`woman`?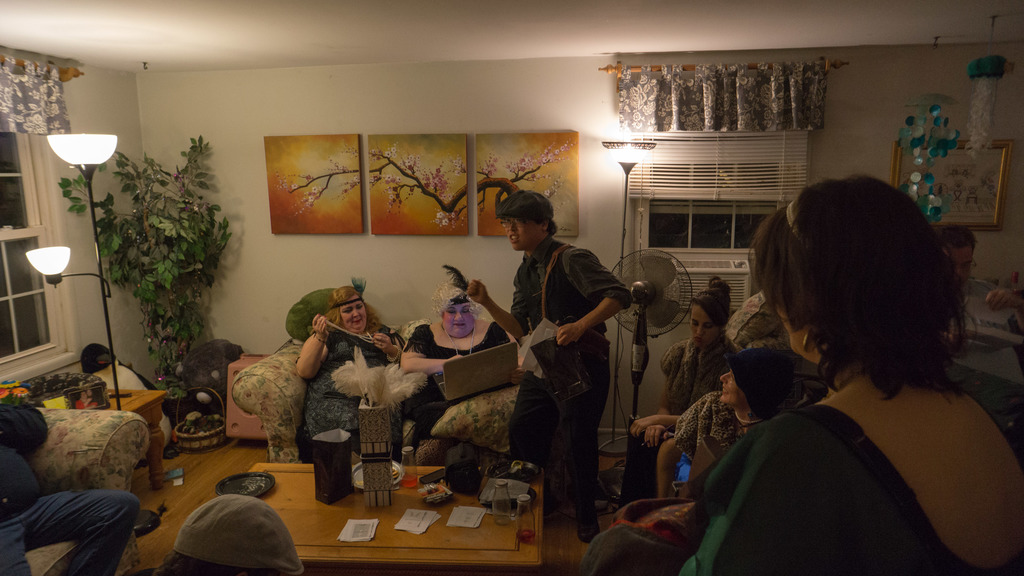
(left=662, top=177, right=1023, bottom=575)
